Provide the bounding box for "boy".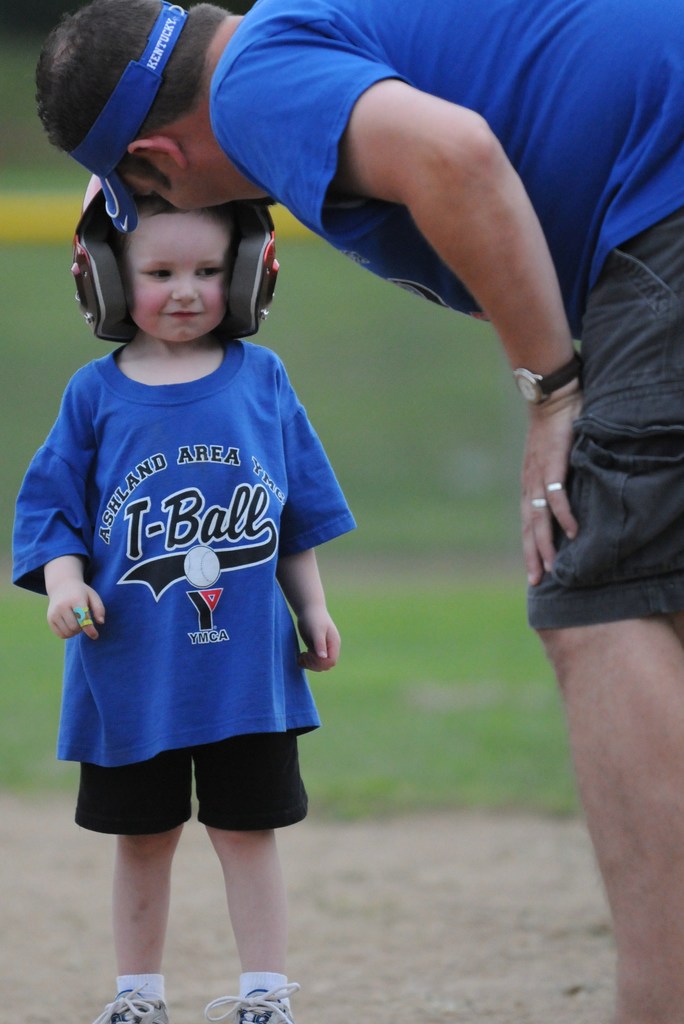
20/81/377/1000.
